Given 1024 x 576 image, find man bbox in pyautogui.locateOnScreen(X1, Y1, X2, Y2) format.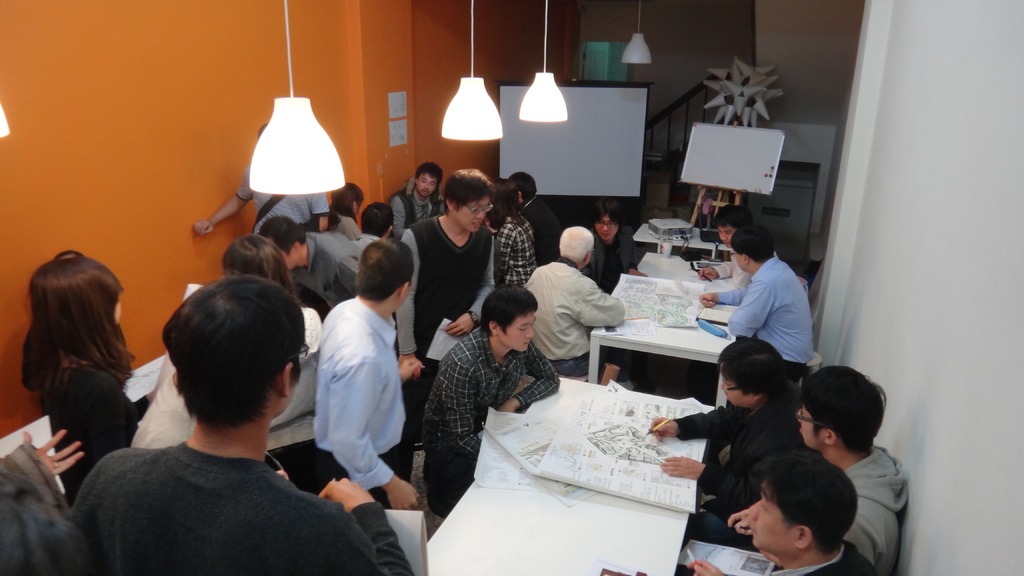
pyautogui.locateOnScreen(588, 198, 647, 288).
